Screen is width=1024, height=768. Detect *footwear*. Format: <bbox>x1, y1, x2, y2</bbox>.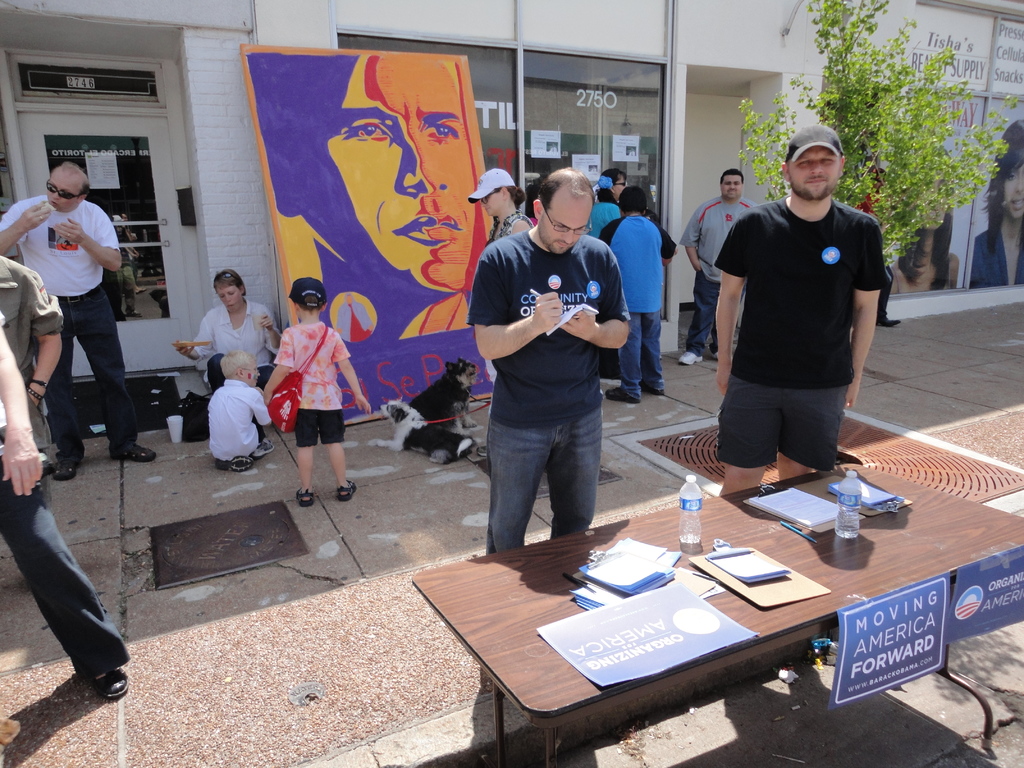
<bbox>253, 436, 275, 458</bbox>.
